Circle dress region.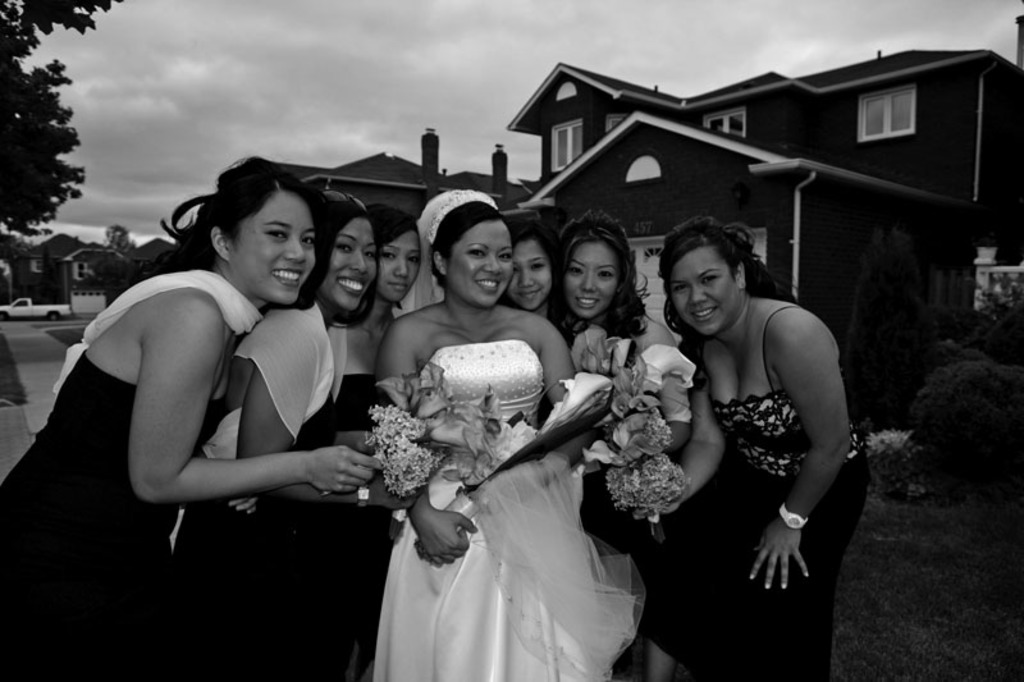
Region: bbox(627, 303, 869, 681).
